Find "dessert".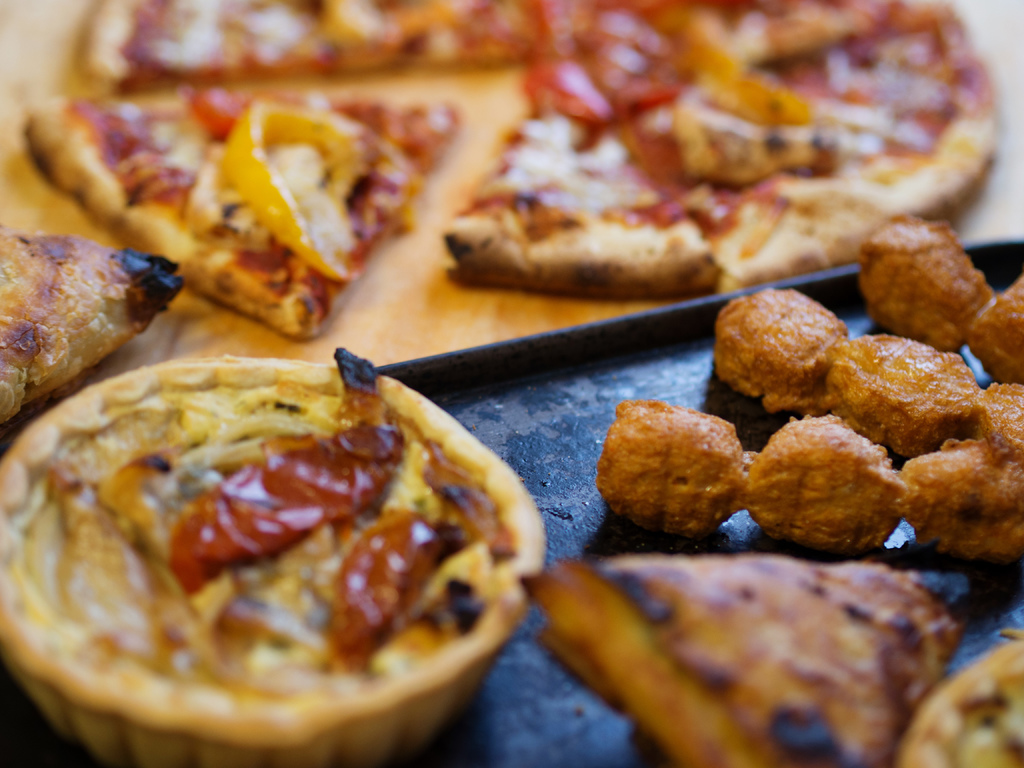
<box>885,633,1023,767</box>.
